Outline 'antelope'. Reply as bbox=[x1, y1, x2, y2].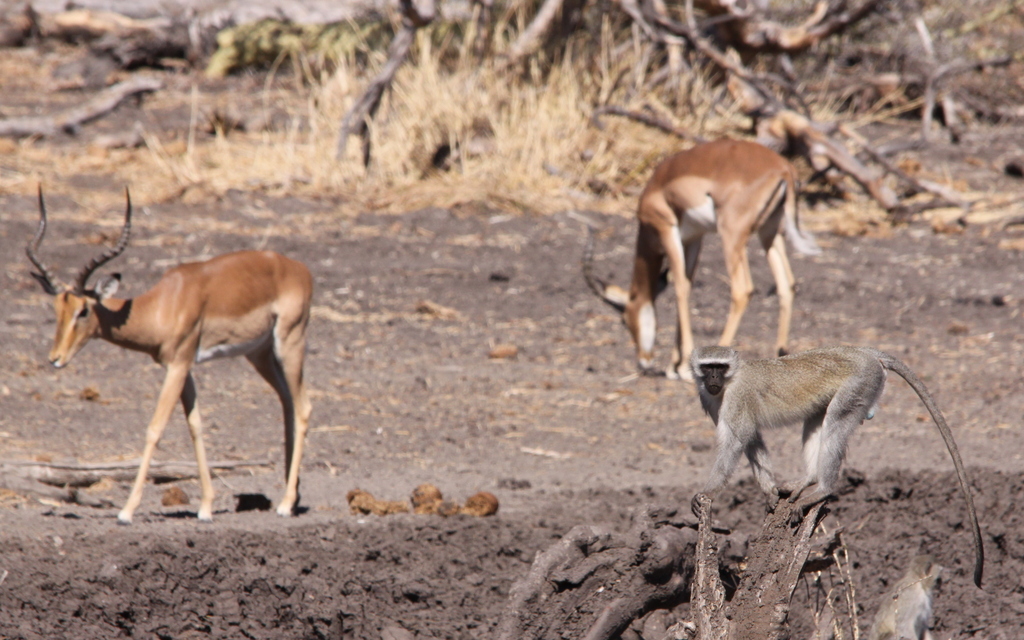
bbox=[28, 178, 314, 522].
